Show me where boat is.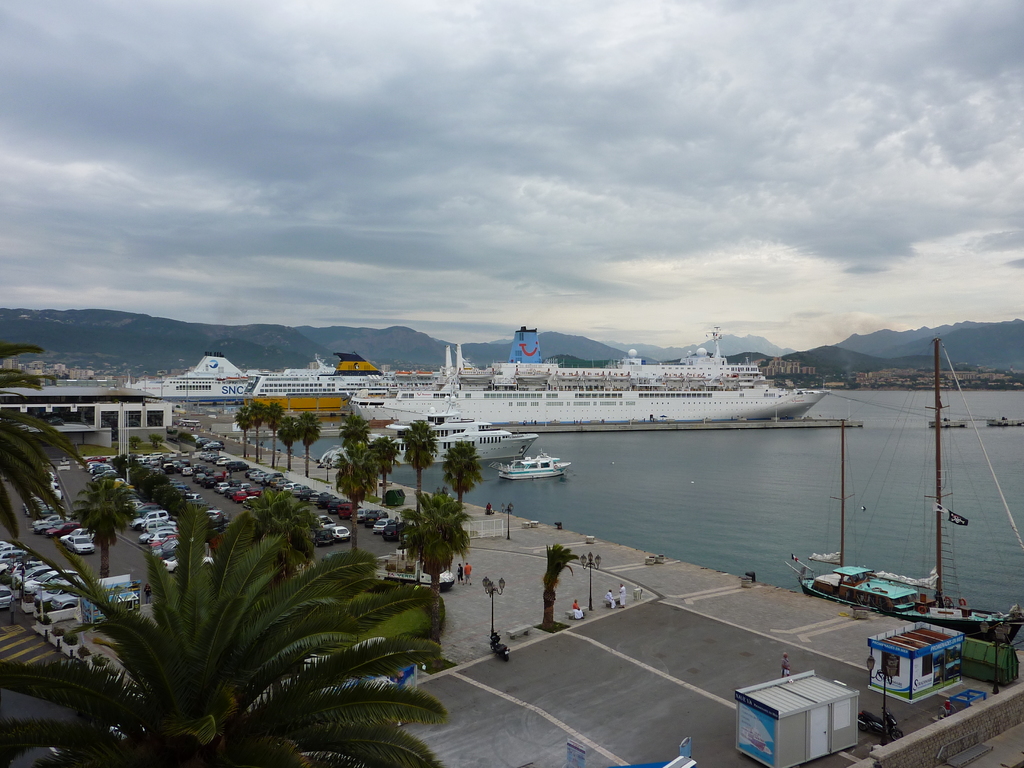
boat is at 495/449/575/482.
